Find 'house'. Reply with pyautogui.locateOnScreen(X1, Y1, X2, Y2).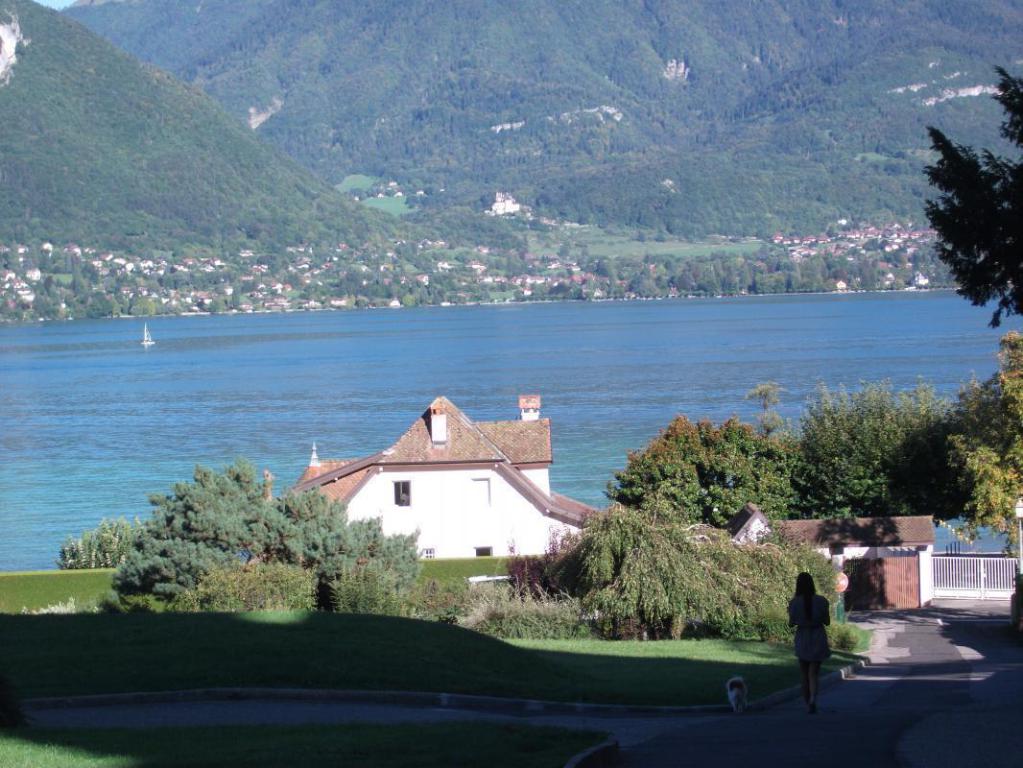
pyautogui.locateOnScreen(728, 504, 1022, 616).
